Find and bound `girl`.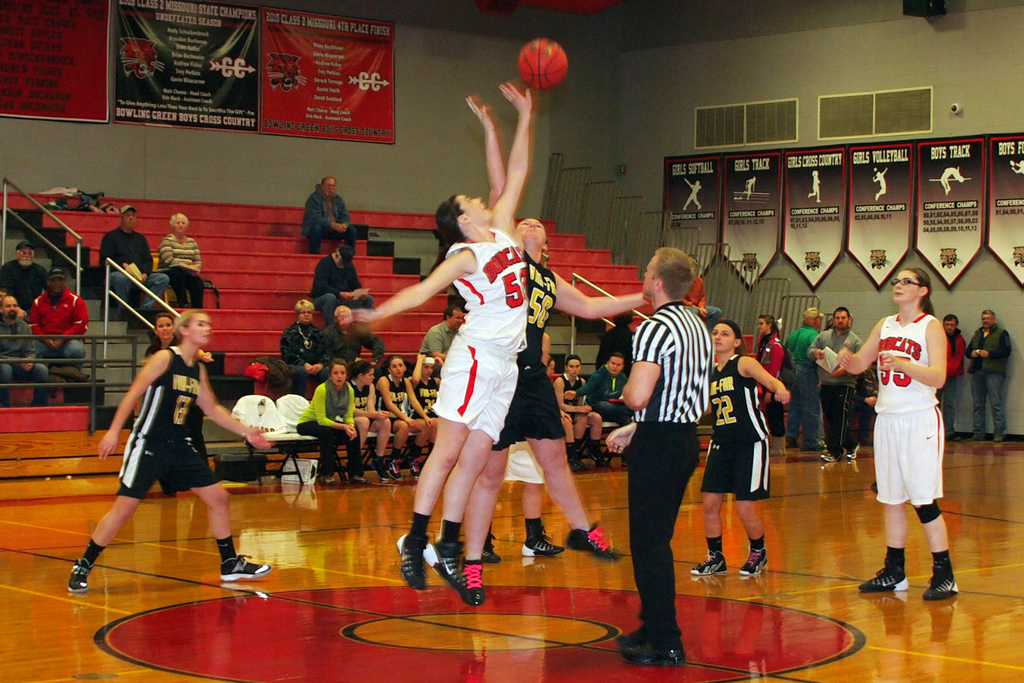
Bound: <box>139,317,182,498</box>.
